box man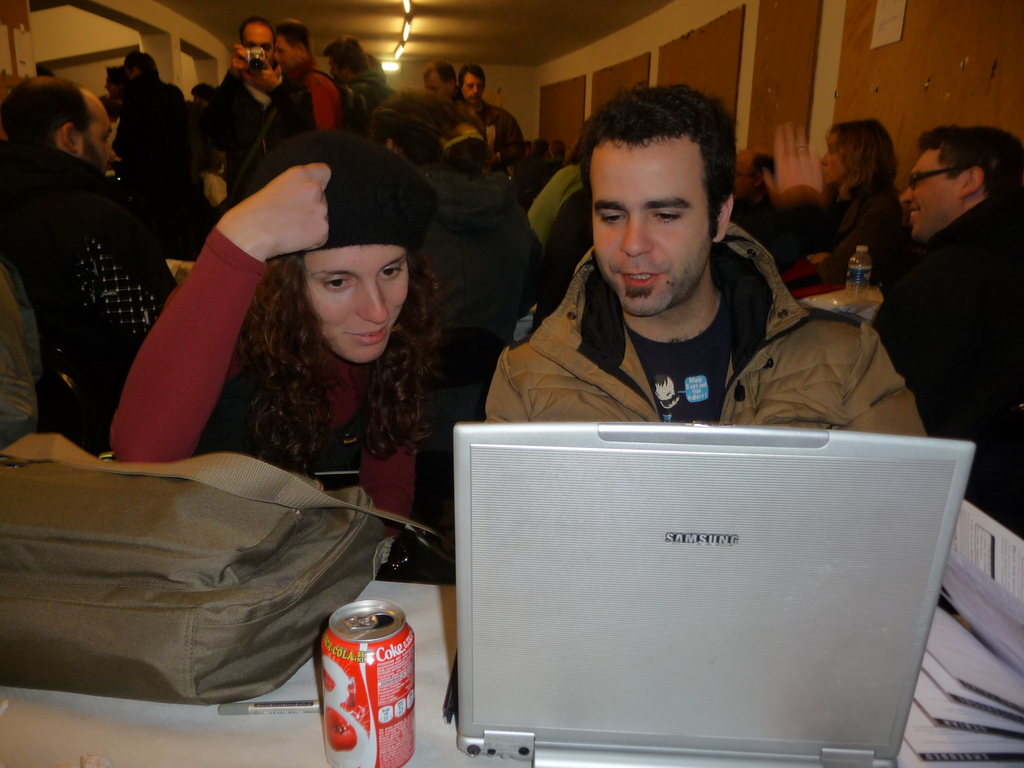
crop(270, 15, 342, 138)
